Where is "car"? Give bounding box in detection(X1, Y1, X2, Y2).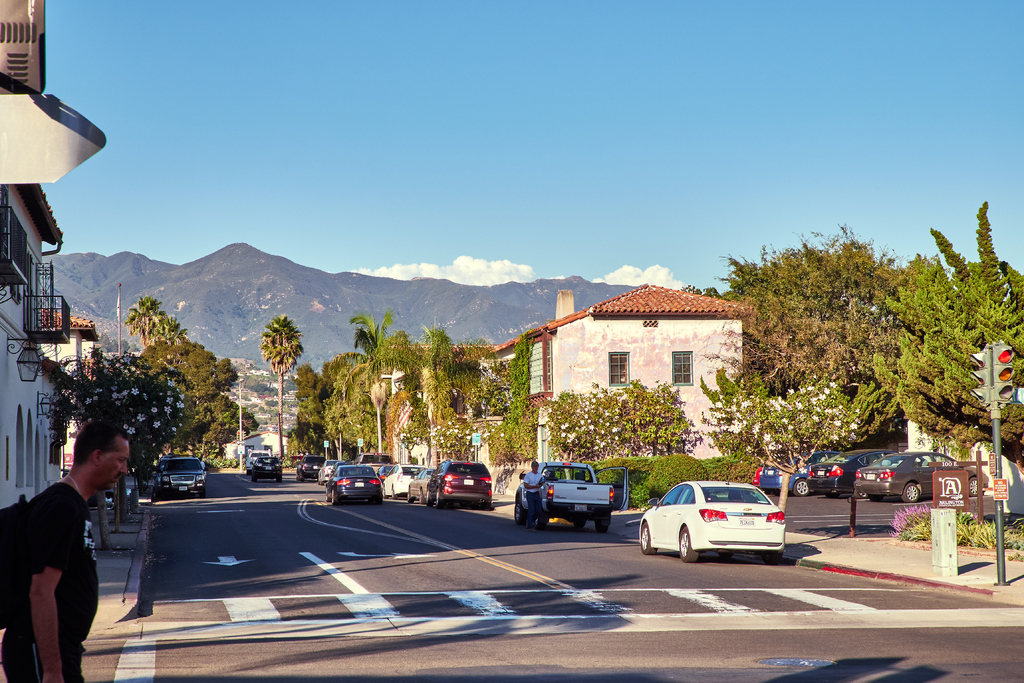
detection(323, 461, 384, 509).
